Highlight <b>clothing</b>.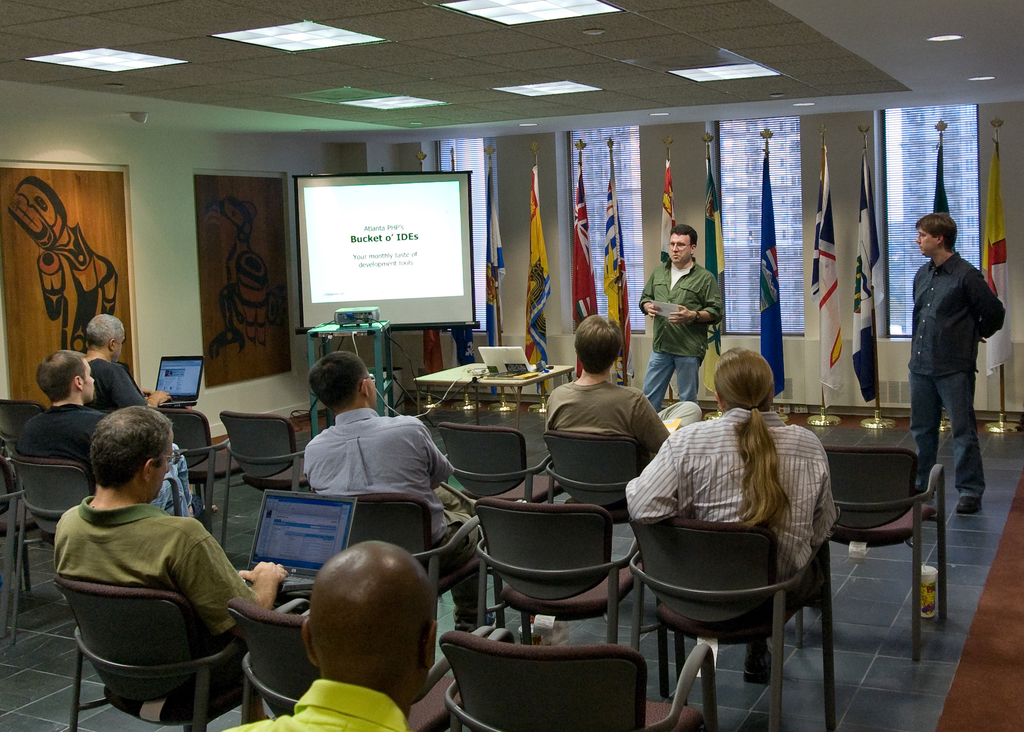
Highlighted region: {"x1": 908, "y1": 250, "x2": 1007, "y2": 498}.
